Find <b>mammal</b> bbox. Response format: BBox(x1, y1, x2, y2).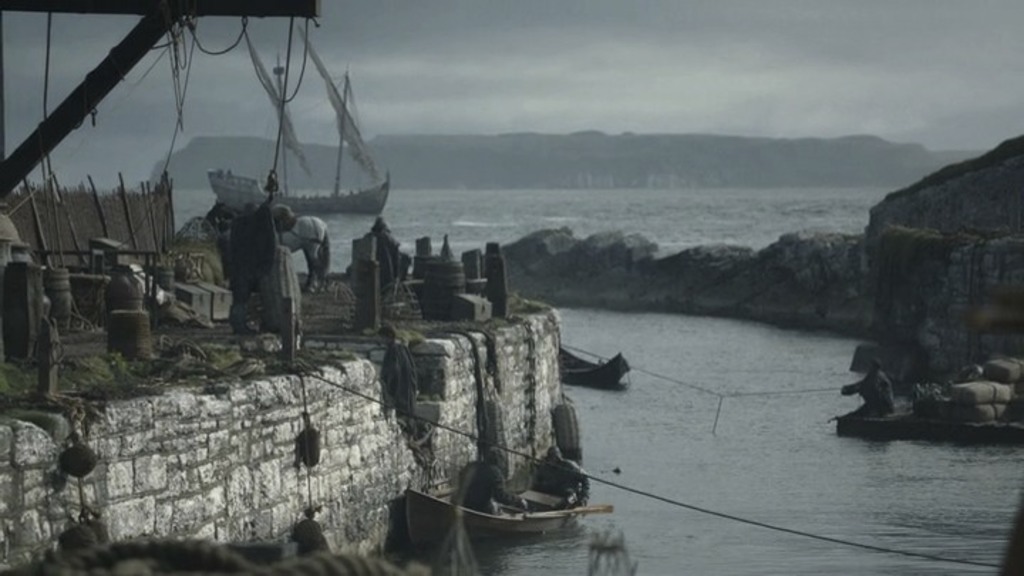
BBox(529, 441, 590, 503).
